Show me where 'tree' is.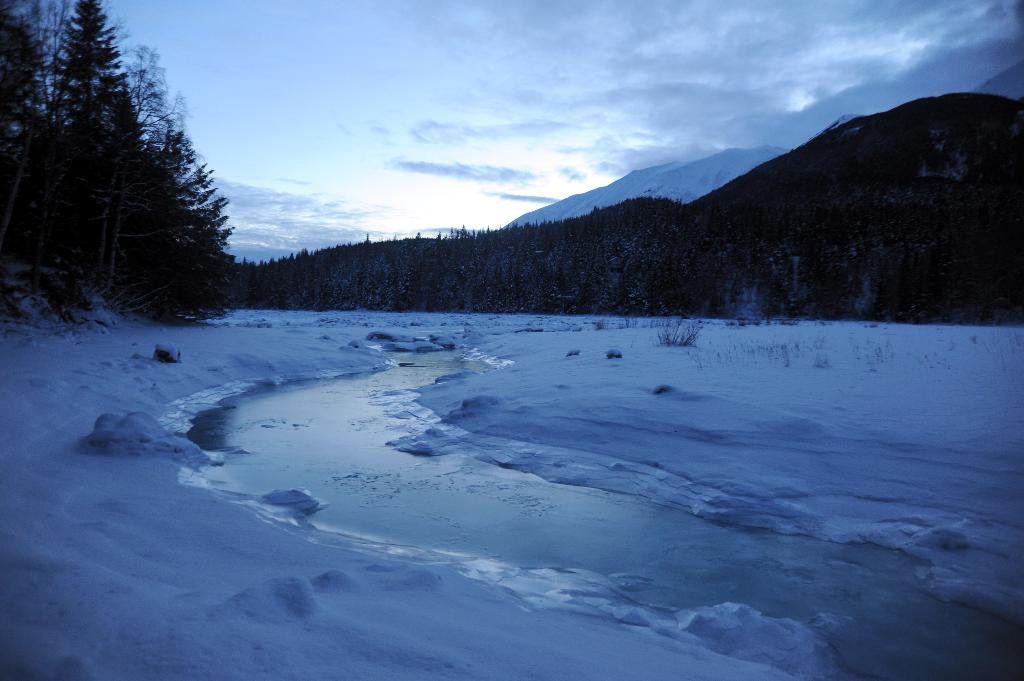
'tree' is at <box>0,0,257,328</box>.
